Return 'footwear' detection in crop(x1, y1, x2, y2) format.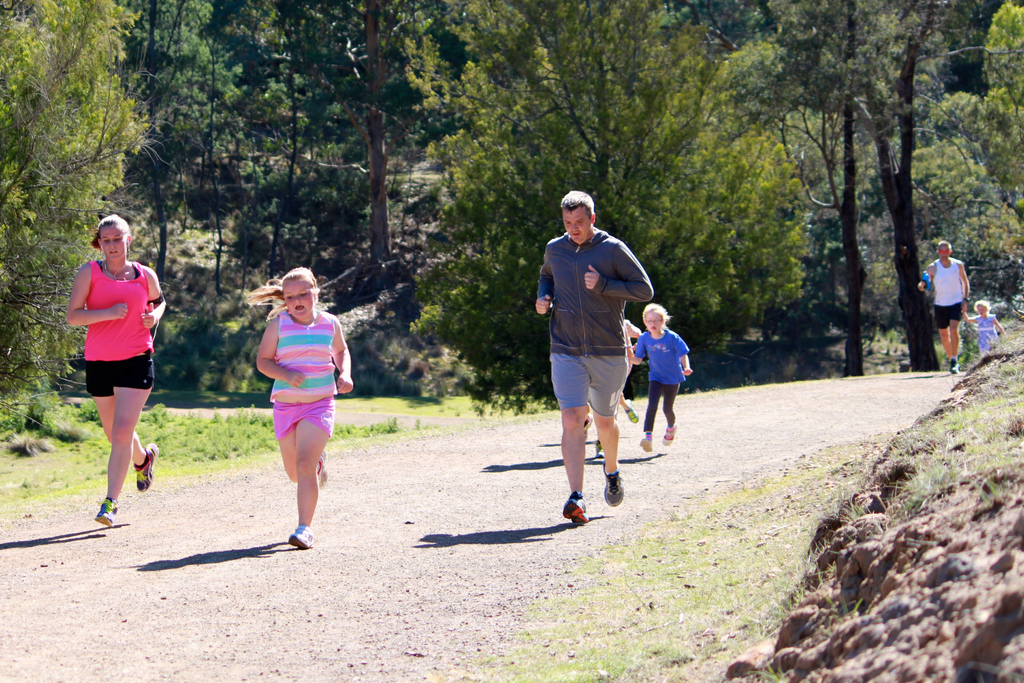
crop(637, 434, 650, 451).
